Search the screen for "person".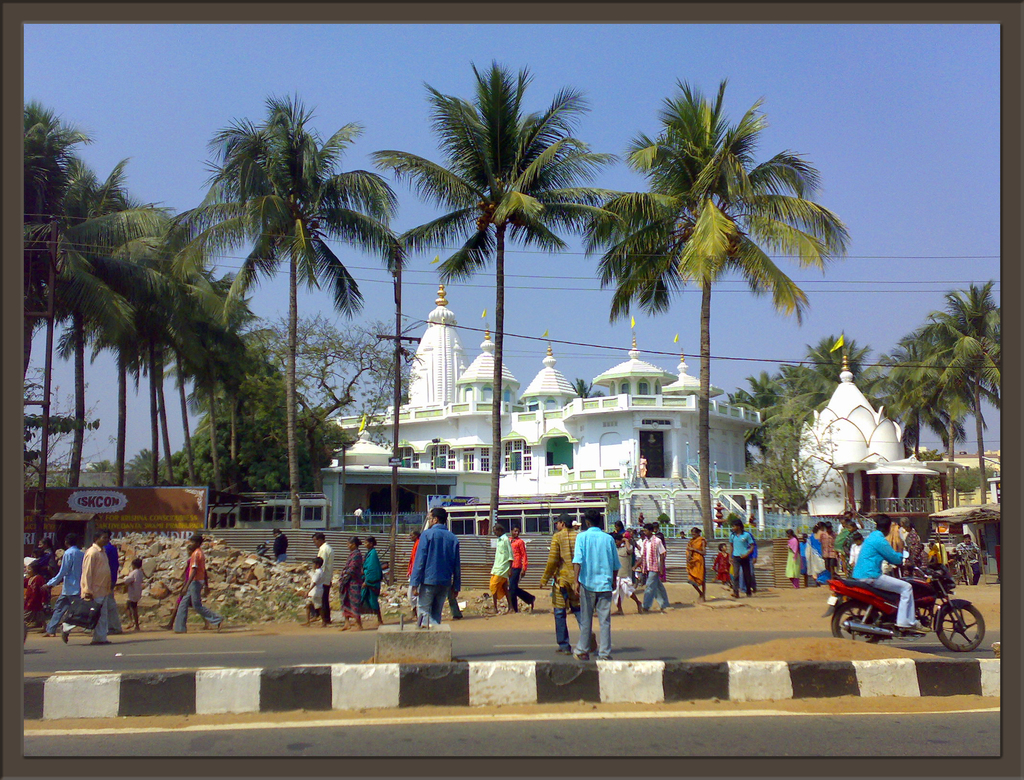
Found at 335/537/362/634.
